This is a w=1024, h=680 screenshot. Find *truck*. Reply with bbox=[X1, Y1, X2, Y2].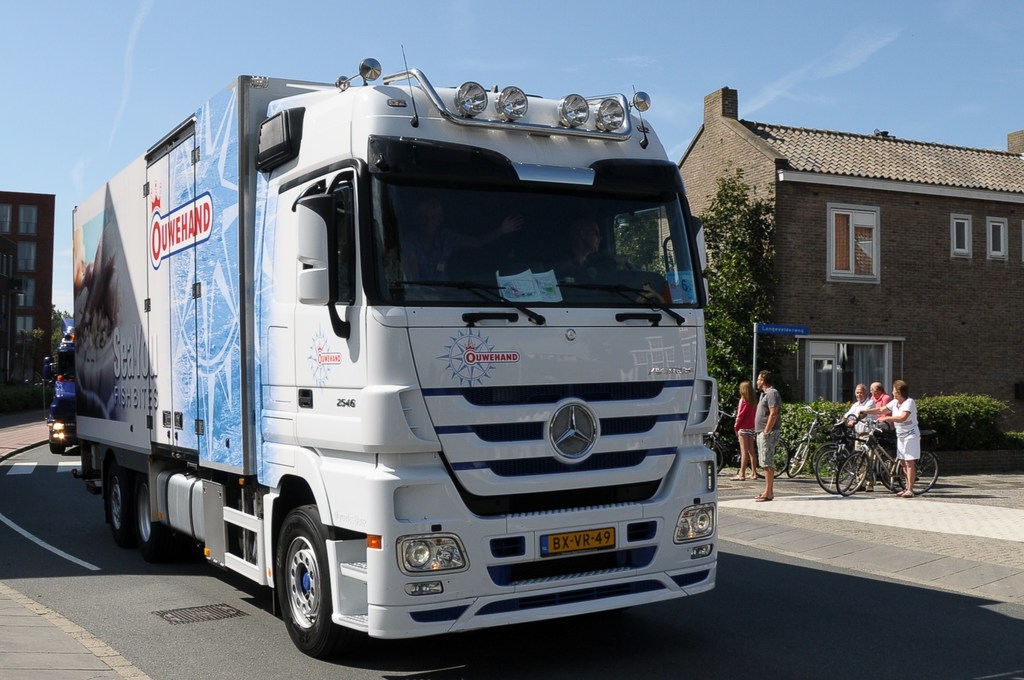
bbox=[43, 318, 77, 451].
